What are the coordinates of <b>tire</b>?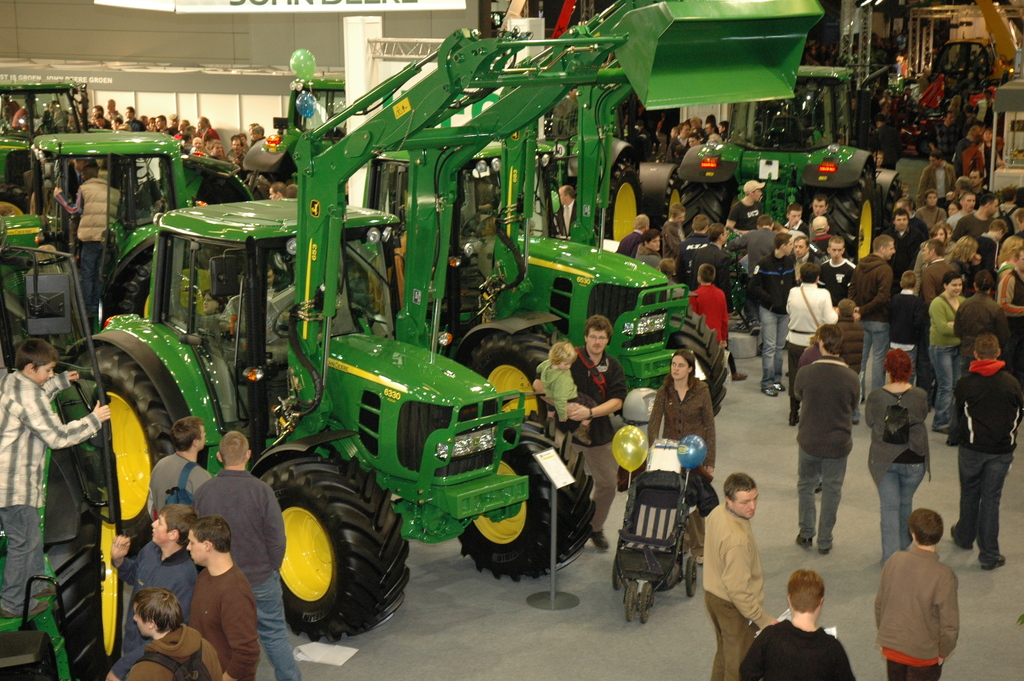
x1=808 y1=163 x2=877 y2=271.
